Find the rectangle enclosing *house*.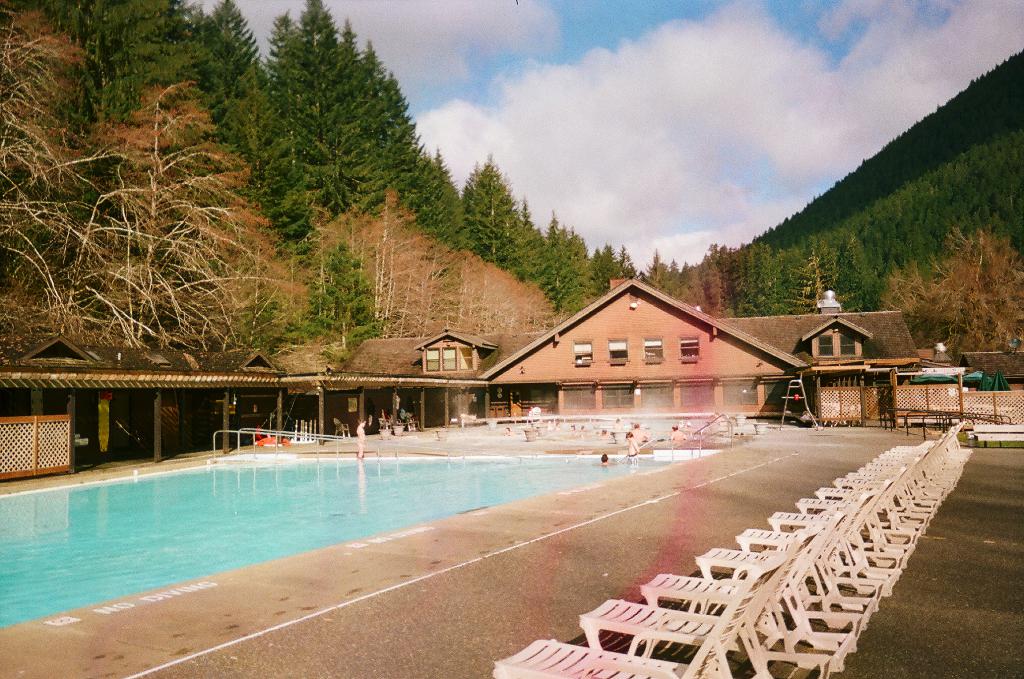
x1=922, y1=344, x2=954, y2=371.
